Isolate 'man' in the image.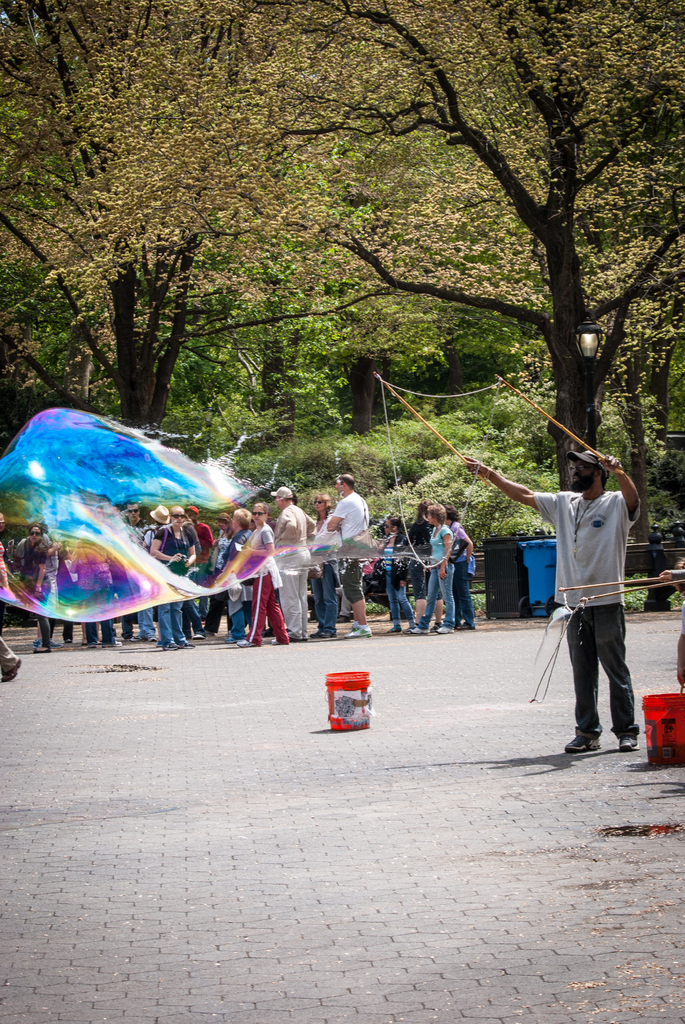
Isolated region: (left=270, top=488, right=310, bottom=639).
